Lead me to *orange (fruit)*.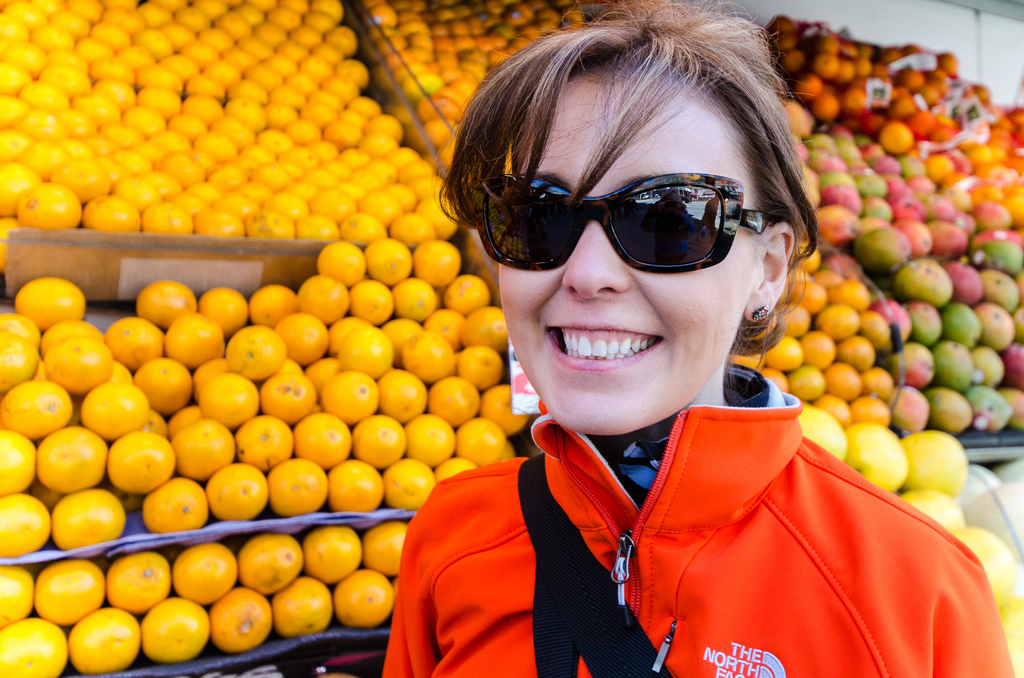
Lead to 459, 411, 506, 451.
